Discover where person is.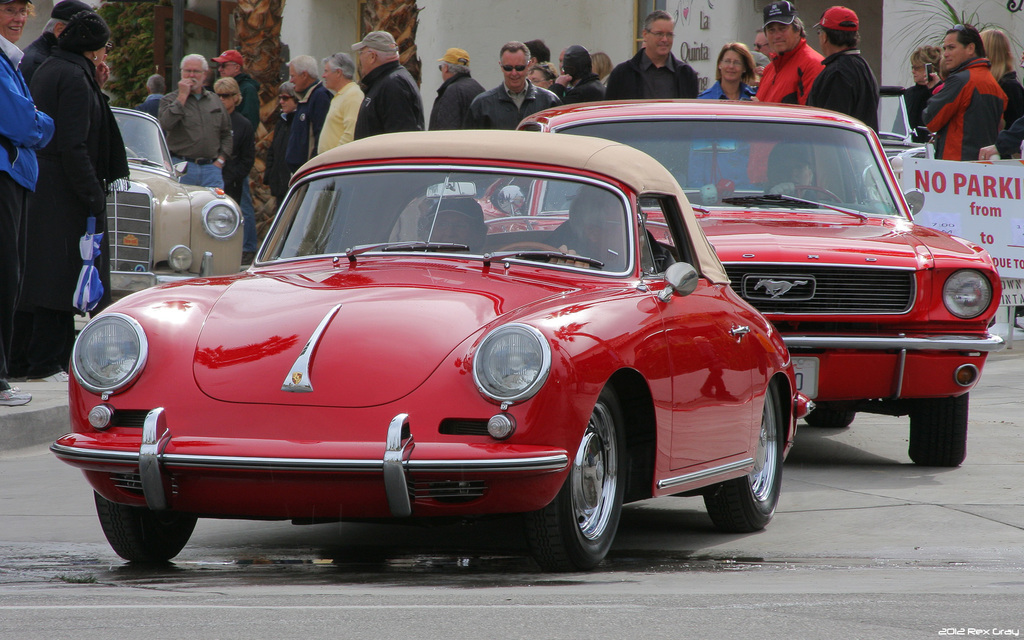
Discovered at [x1=155, y1=52, x2=230, y2=191].
